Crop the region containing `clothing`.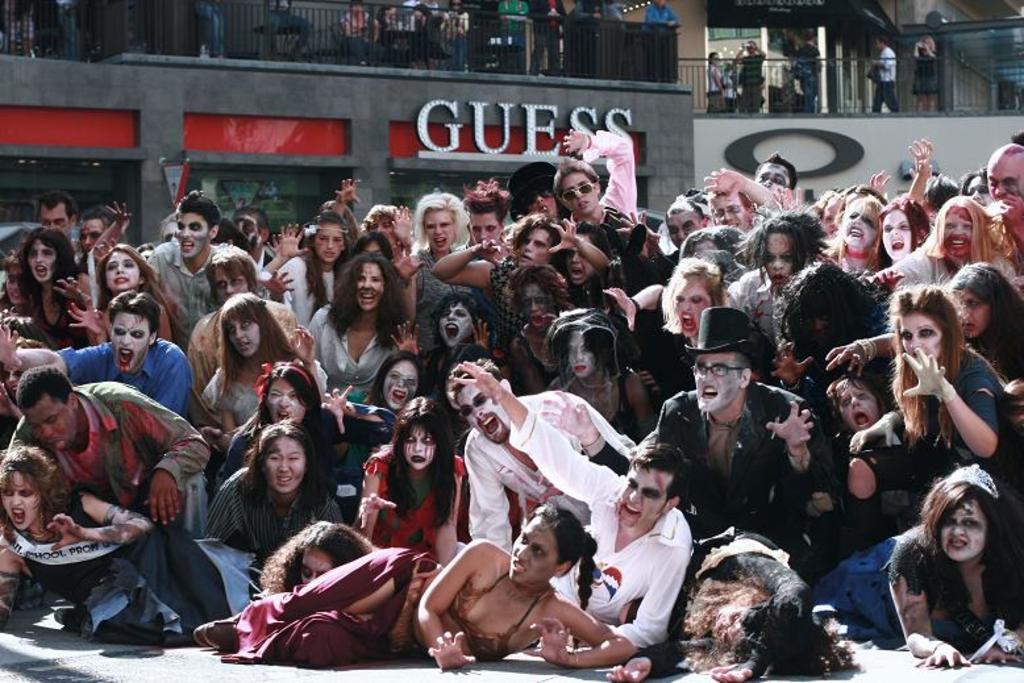
Crop region: <bbox>628, 524, 794, 676</bbox>.
